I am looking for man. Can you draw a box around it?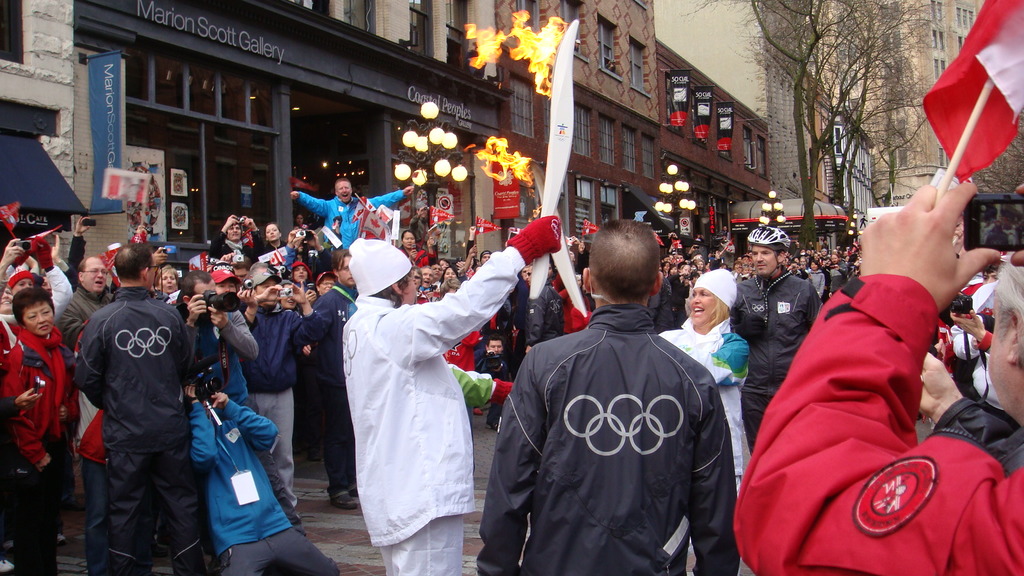
Sure, the bounding box is (732,228,835,485).
